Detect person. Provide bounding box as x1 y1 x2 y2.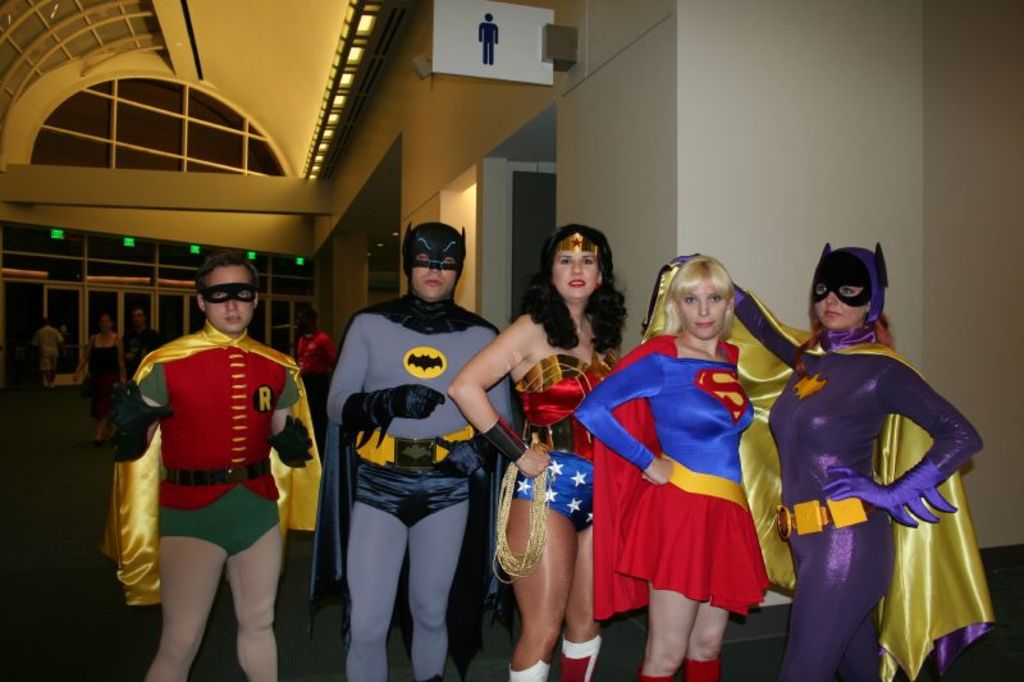
125 307 164 384.
